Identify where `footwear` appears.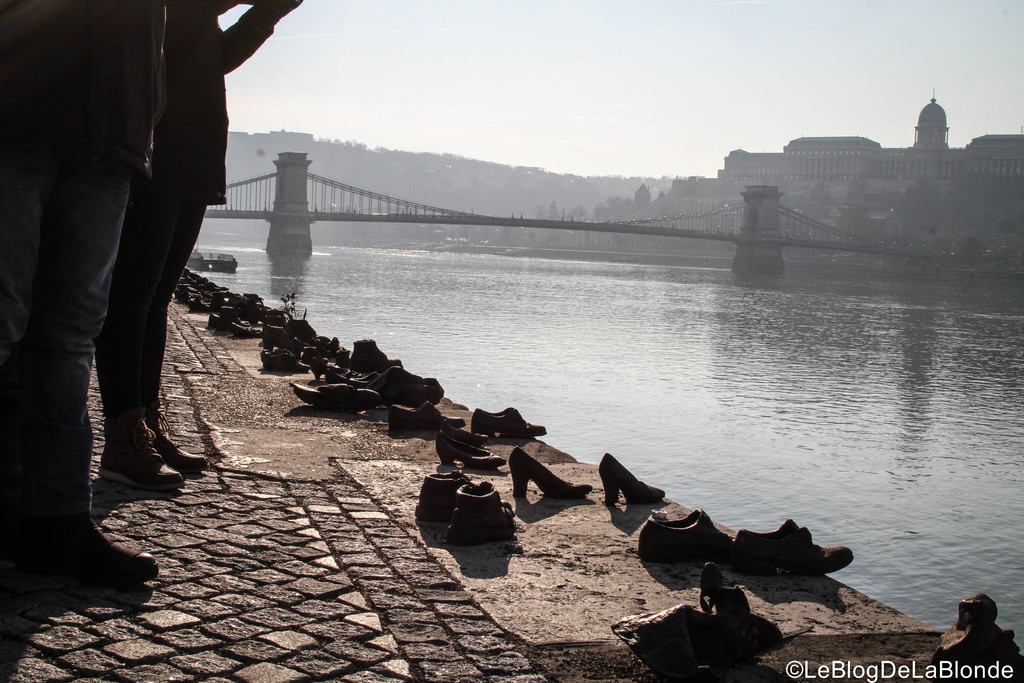
Appears at select_region(29, 507, 128, 591).
